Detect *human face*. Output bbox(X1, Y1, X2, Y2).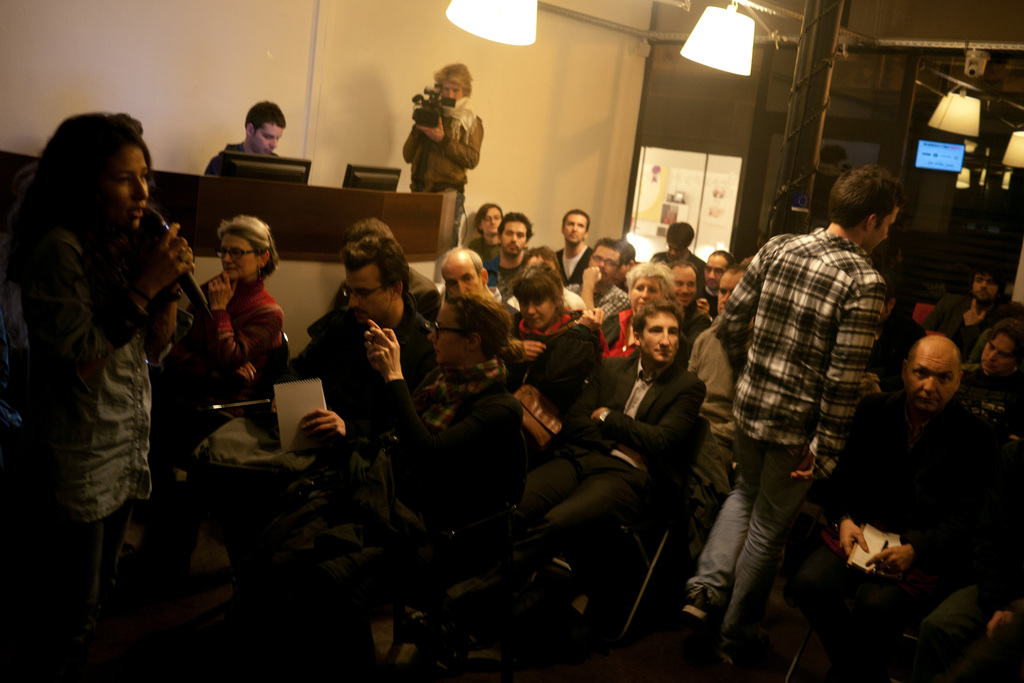
bbox(251, 117, 291, 151).
